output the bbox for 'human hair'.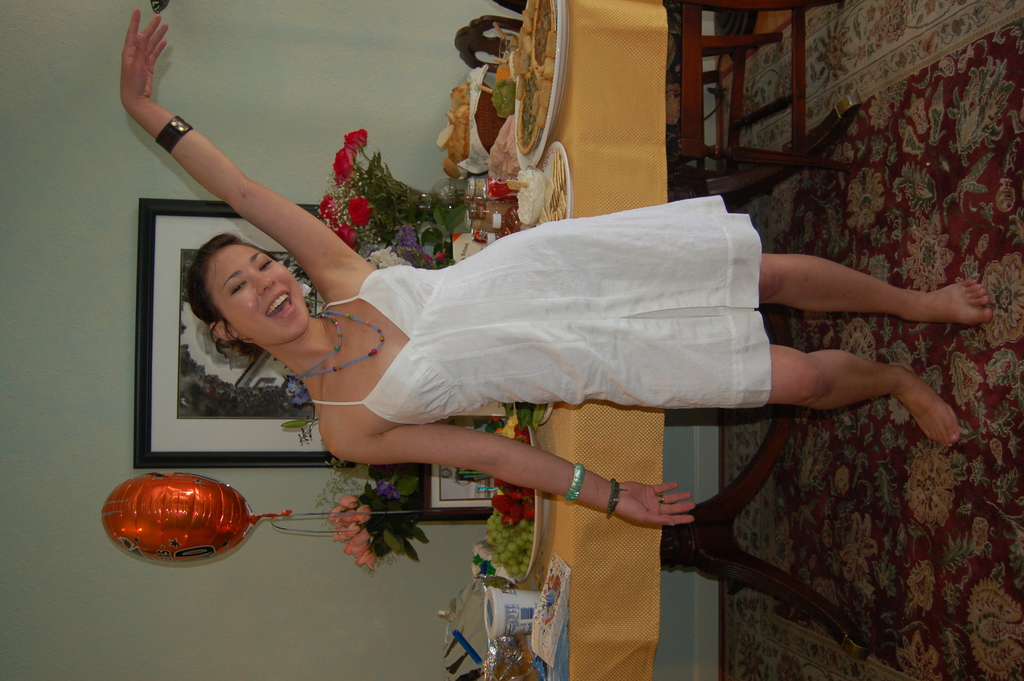
192 236 291 322.
